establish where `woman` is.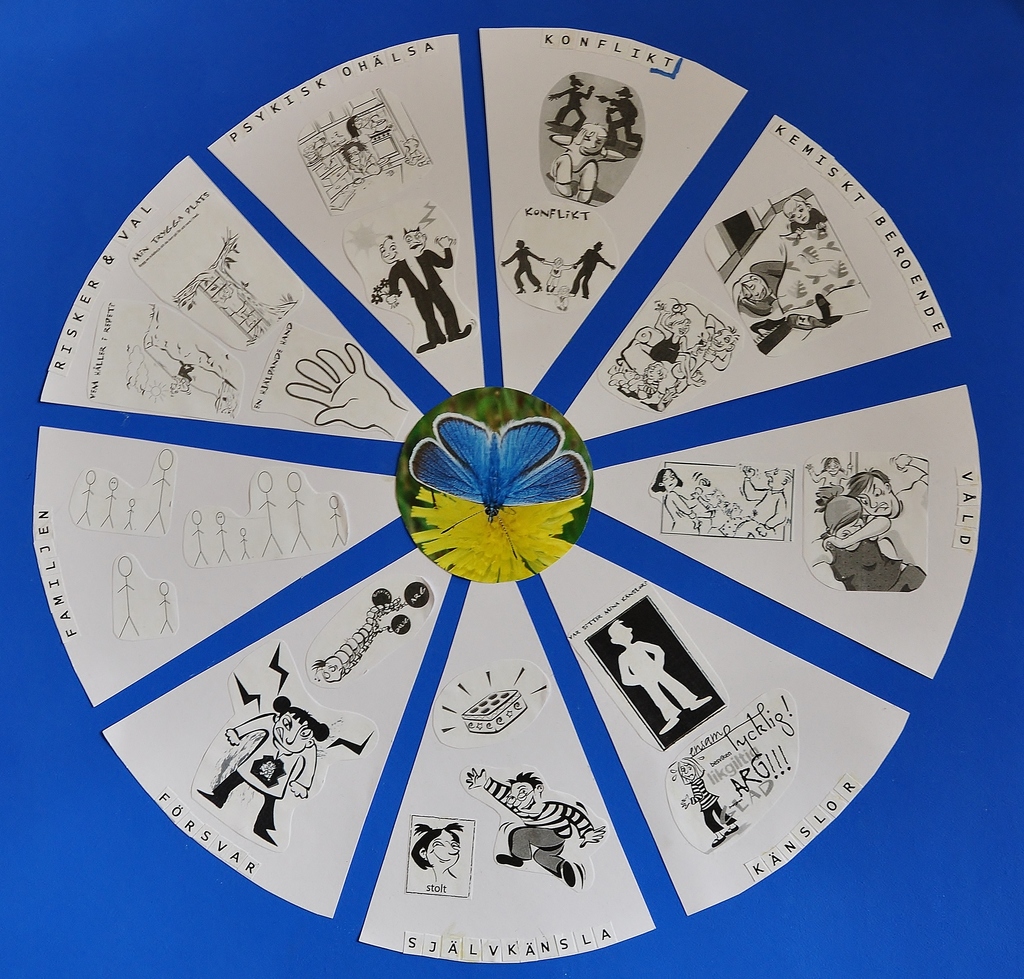
Established at [x1=724, y1=275, x2=770, y2=308].
